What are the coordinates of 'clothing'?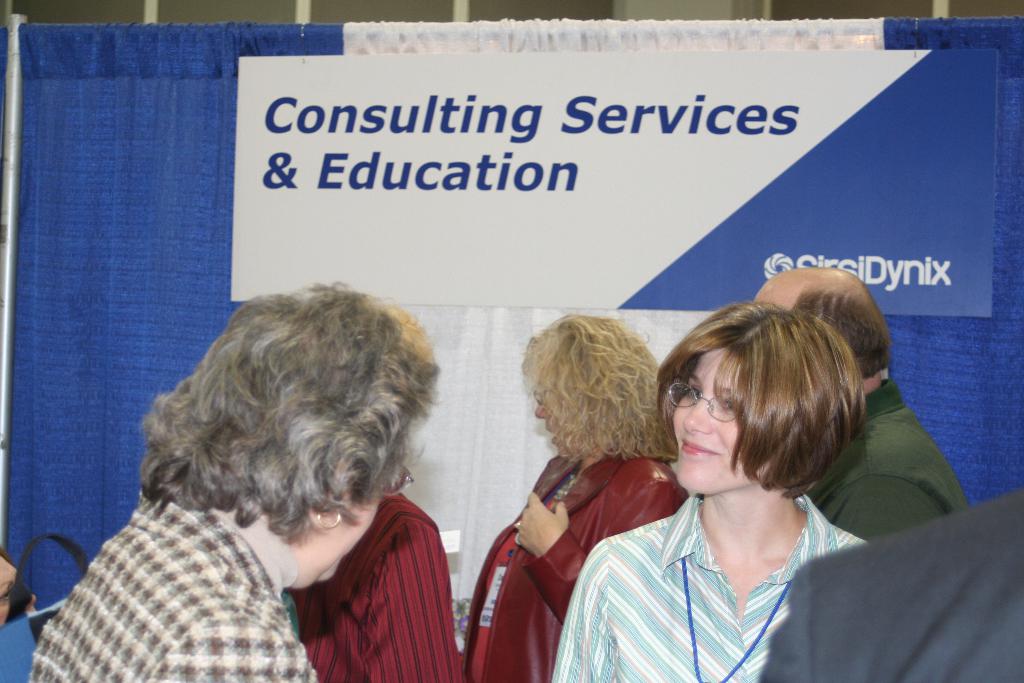
Rect(33, 374, 472, 679).
